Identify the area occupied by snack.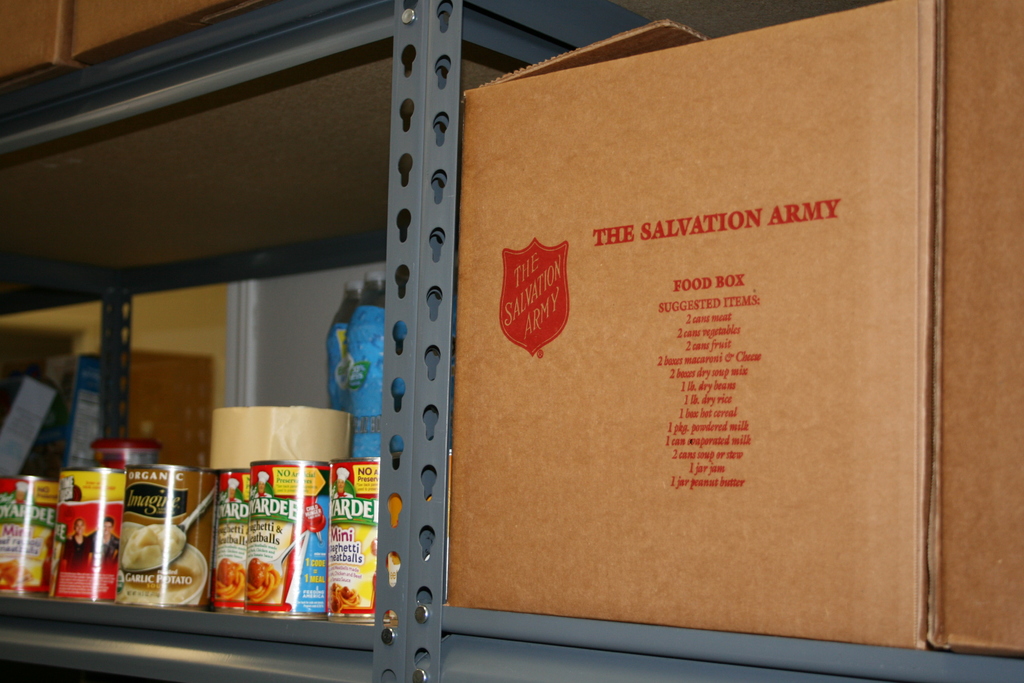
Area: box(212, 562, 246, 604).
